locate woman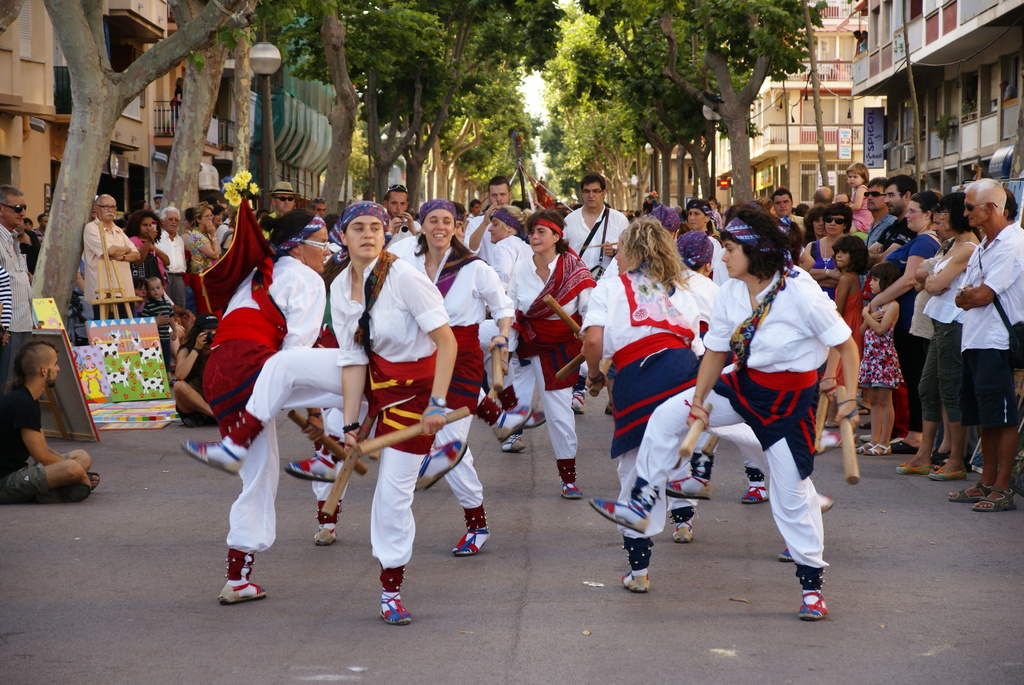
x1=585, y1=205, x2=863, y2=622
